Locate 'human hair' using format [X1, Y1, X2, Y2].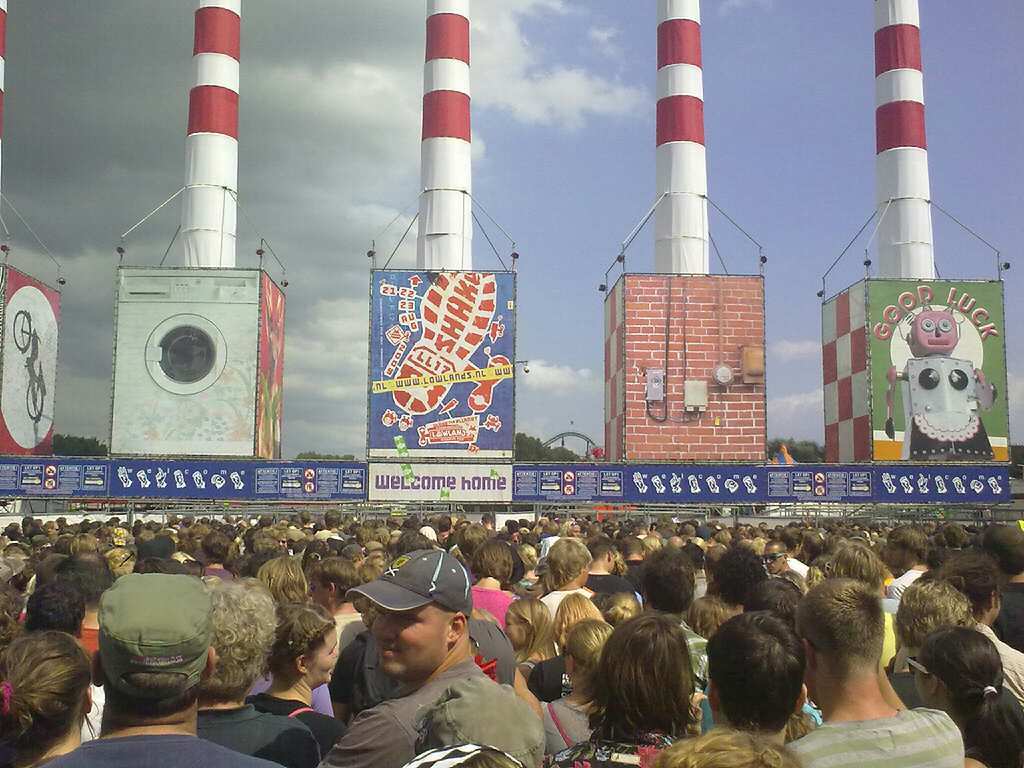
[893, 575, 977, 665].
